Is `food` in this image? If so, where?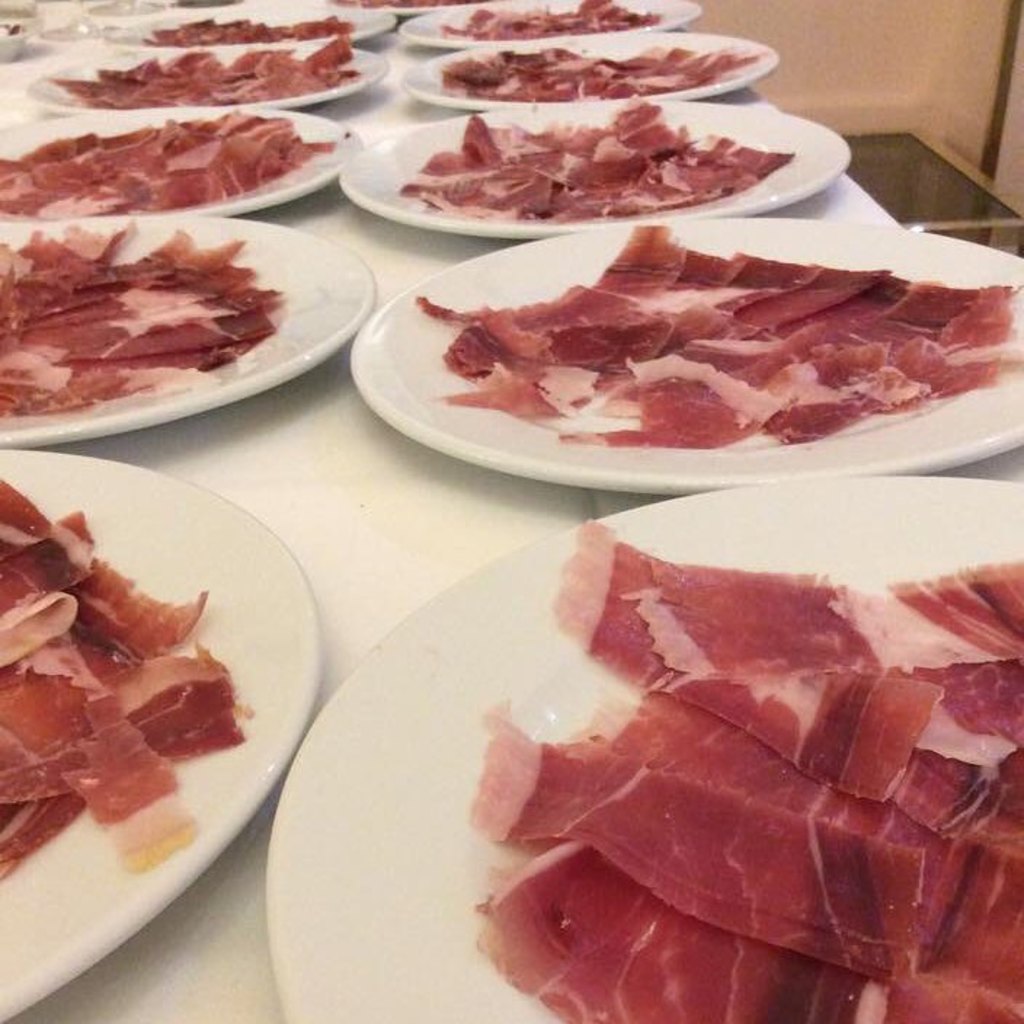
Yes, at region(438, 0, 663, 45).
